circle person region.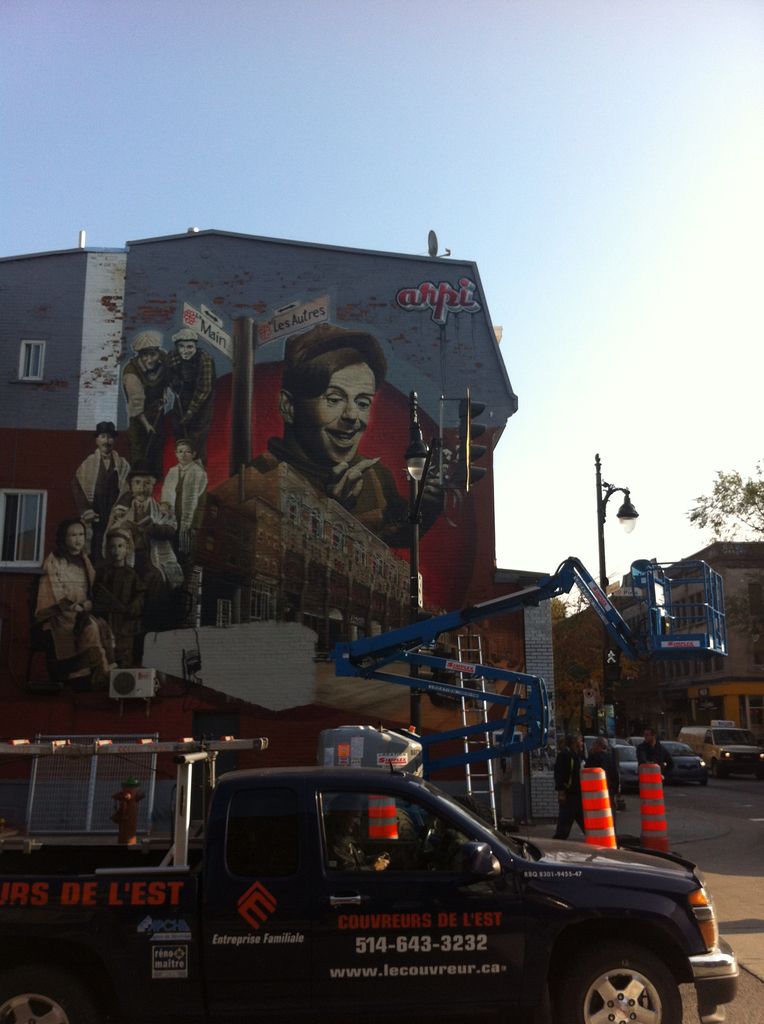
Region: [x1=86, y1=525, x2=164, y2=667].
